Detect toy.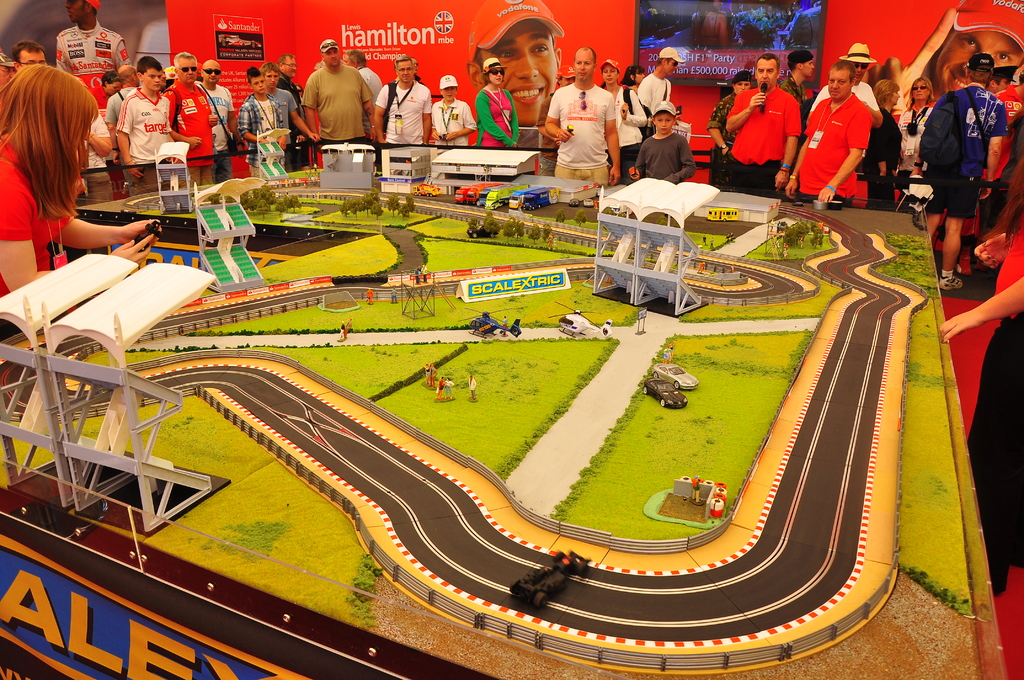
Detected at detection(696, 263, 705, 273).
